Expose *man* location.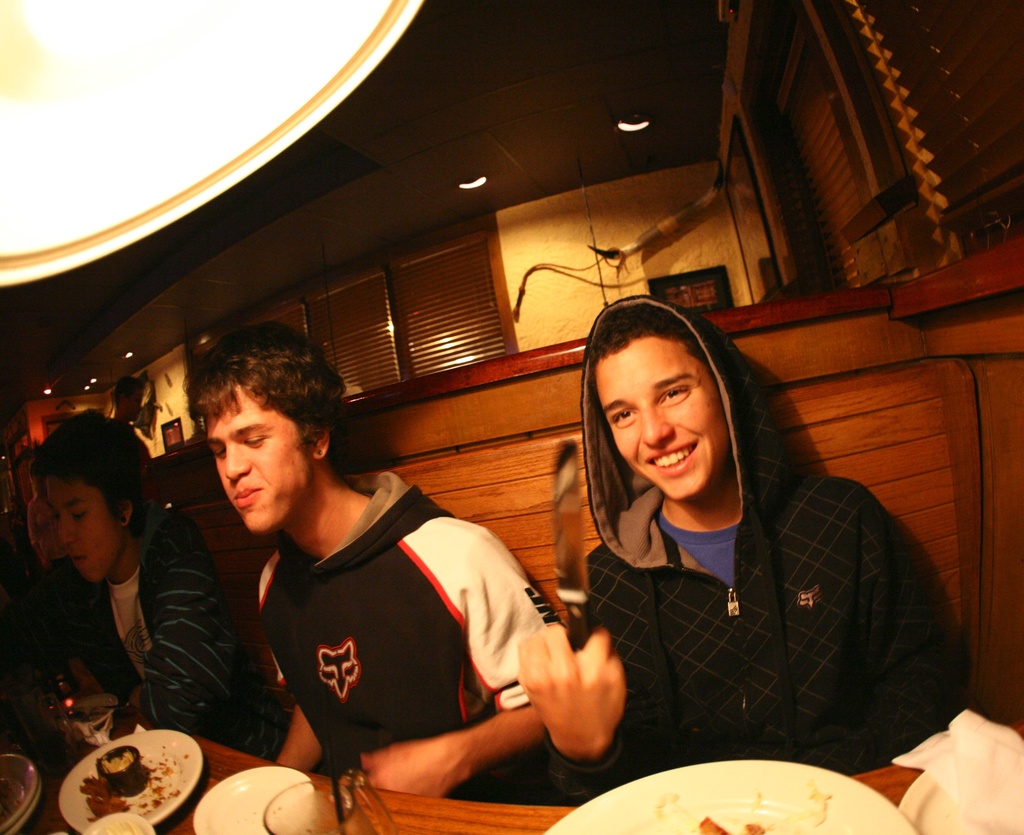
Exposed at Rect(157, 337, 608, 823).
